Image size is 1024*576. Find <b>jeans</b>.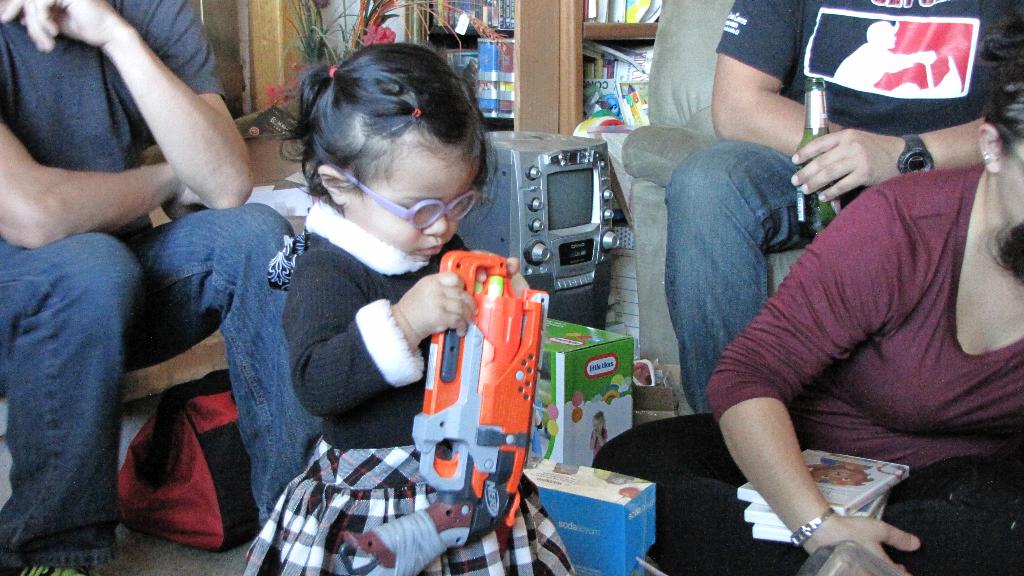
rect(0, 204, 293, 575).
